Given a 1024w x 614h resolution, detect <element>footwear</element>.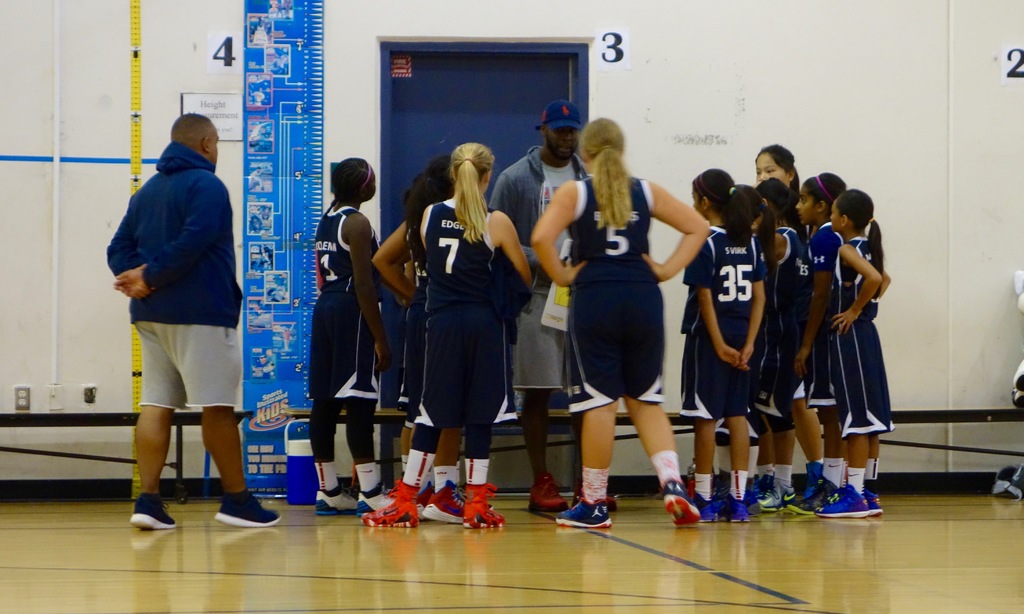
x1=861, y1=489, x2=881, y2=517.
